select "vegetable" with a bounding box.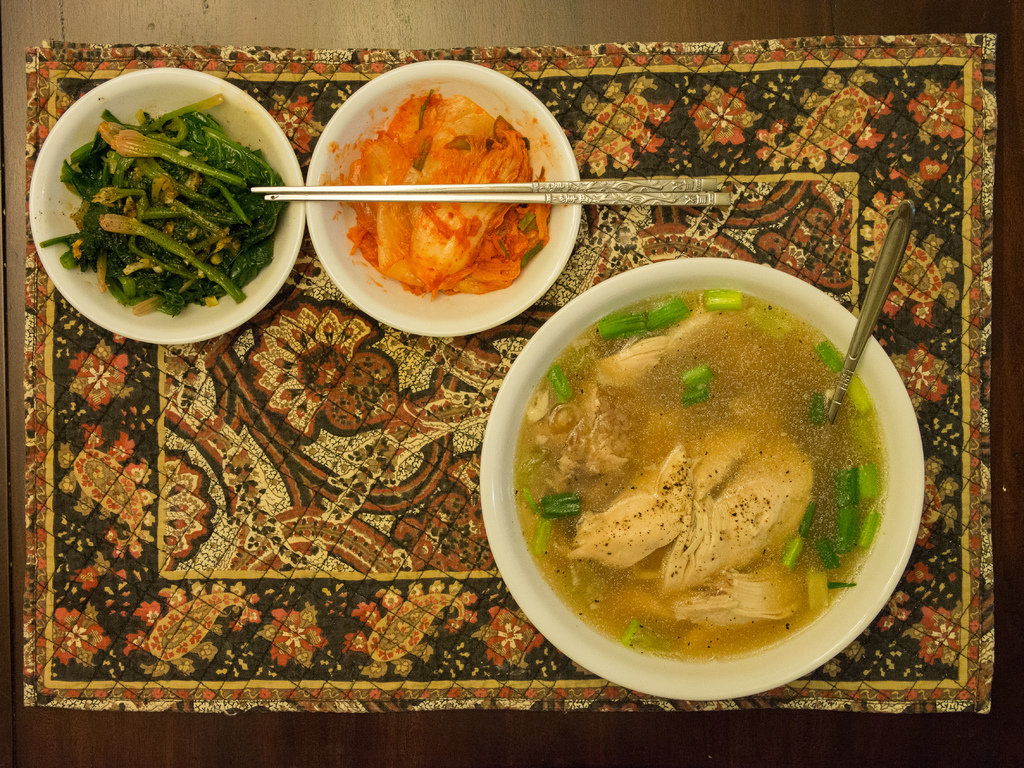
bbox=[542, 496, 580, 518].
